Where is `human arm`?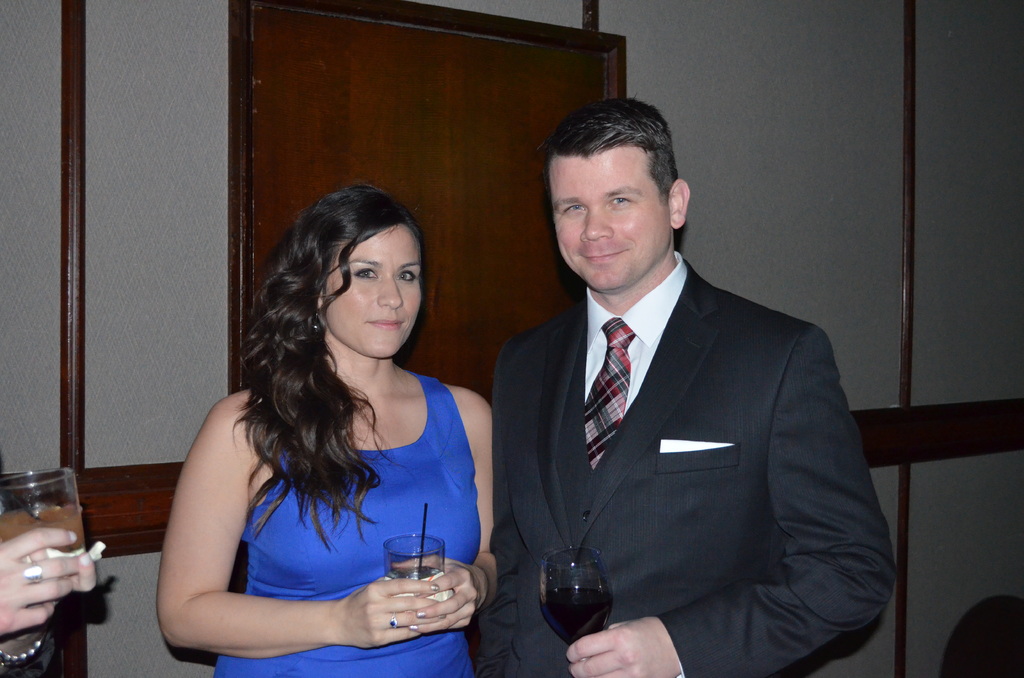
crop(558, 319, 919, 677).
